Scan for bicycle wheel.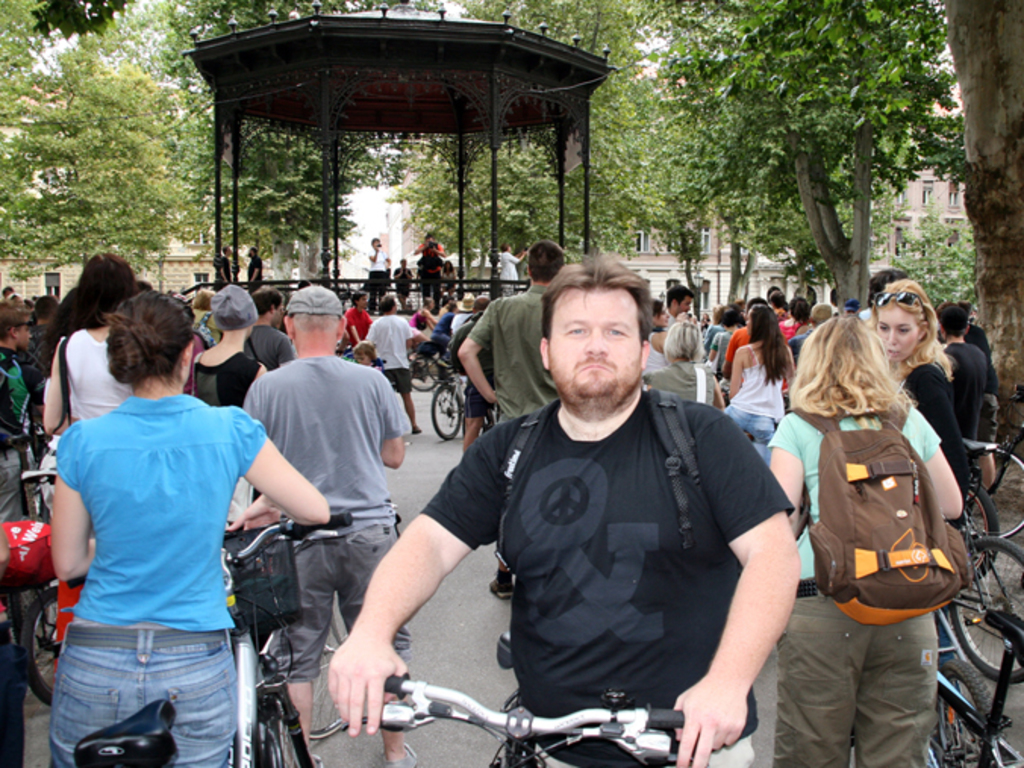
Scan result: l=407, t=351, r=438, b=394.
